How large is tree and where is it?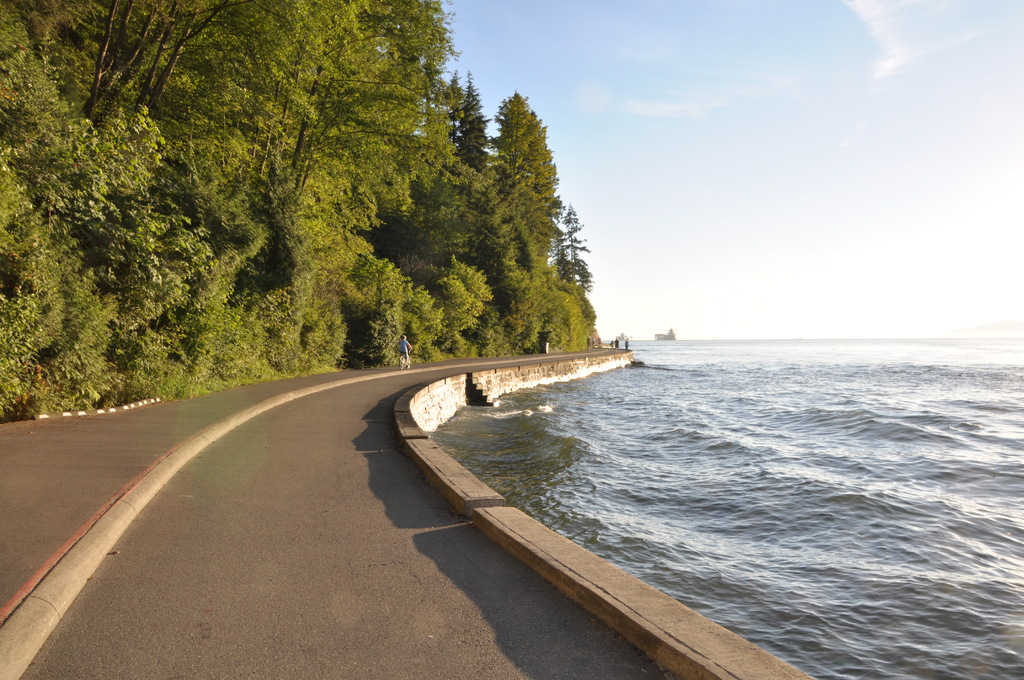
Bounding box: bbox=[86, 0, 369, 136].
